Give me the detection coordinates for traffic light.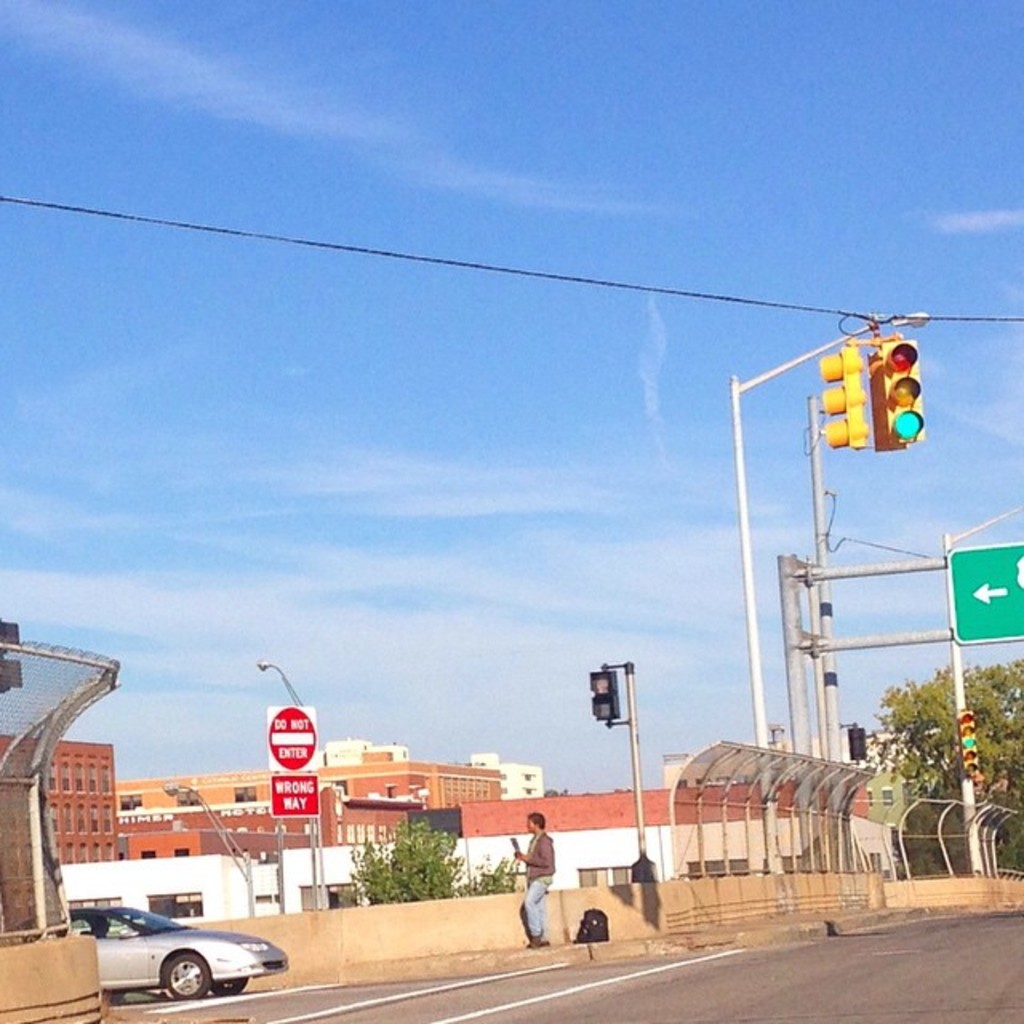
<bbox>957, 712, 982, 776</bbox>.
